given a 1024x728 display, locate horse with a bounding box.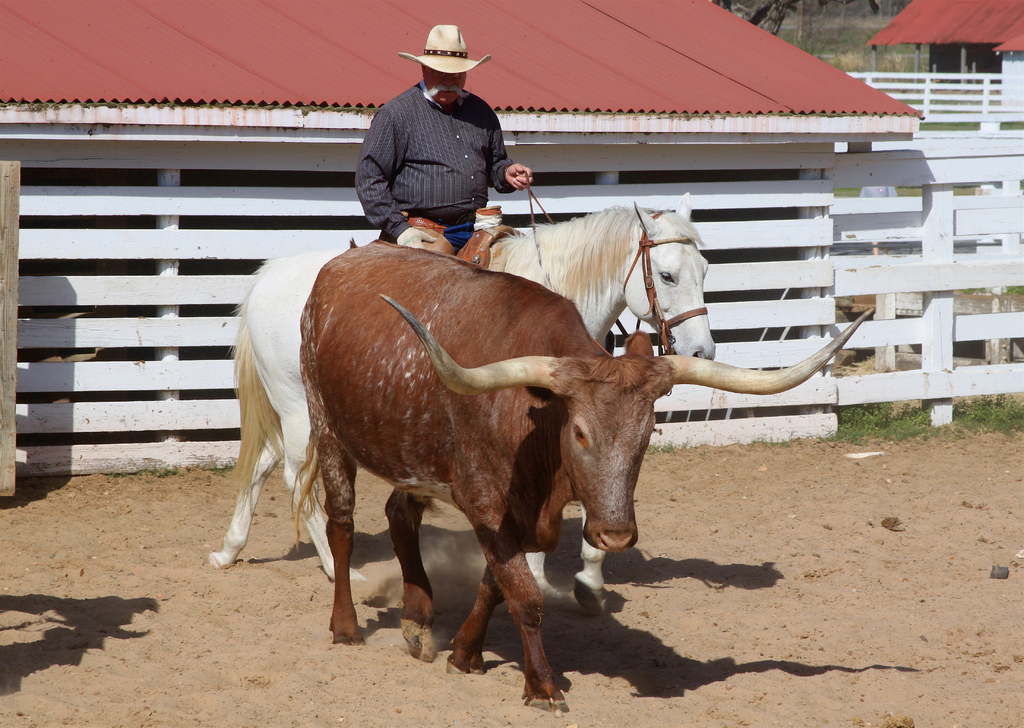
Located: select_region(209, 190, 719, 621).
